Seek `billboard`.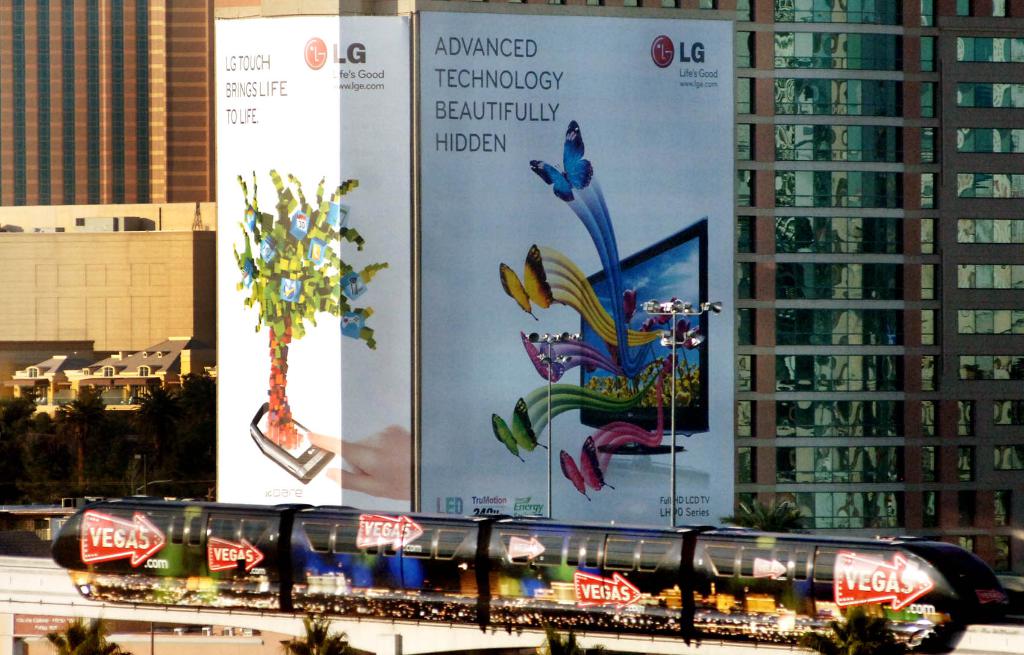
209/14/412/516.
